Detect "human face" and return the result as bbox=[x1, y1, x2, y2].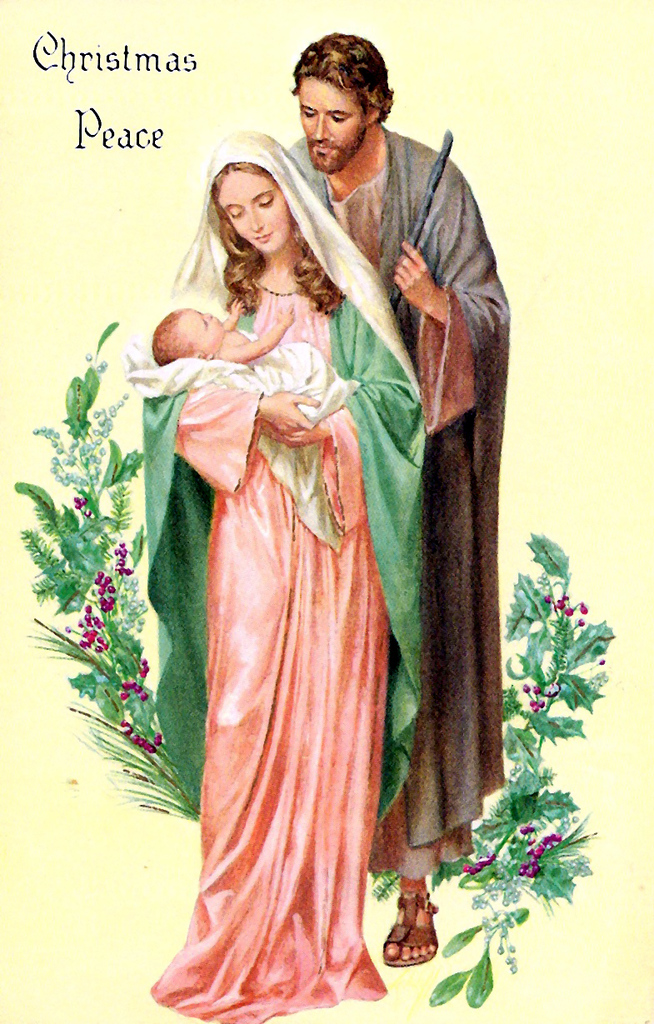
bbox=[295, 74, 360, 173].
